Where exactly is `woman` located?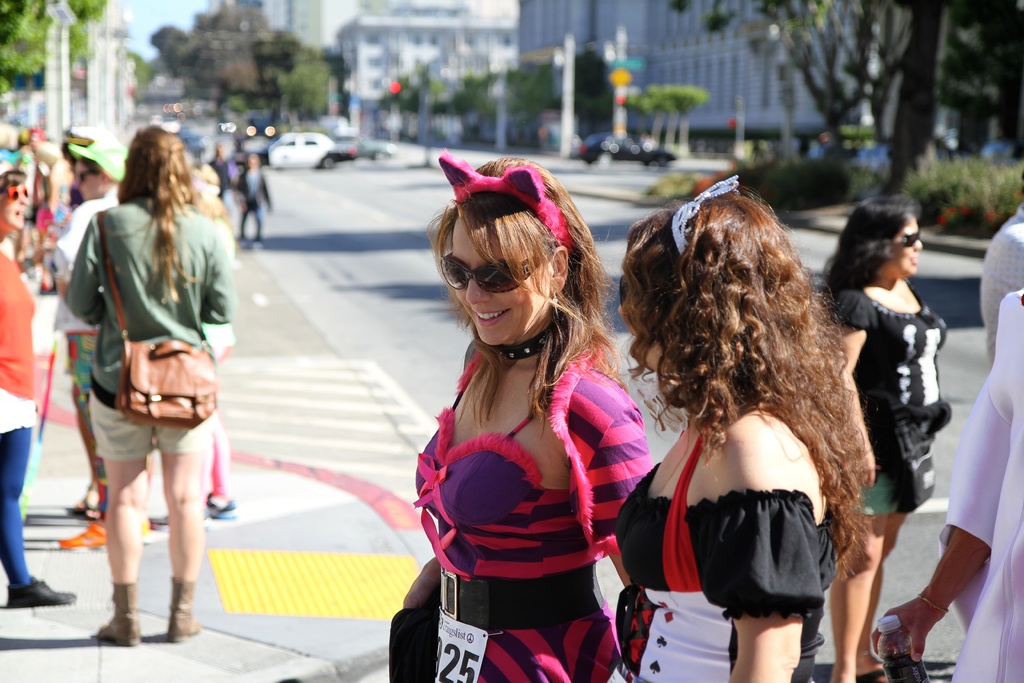
Its bounding box is [64, 132, 258, 633].
